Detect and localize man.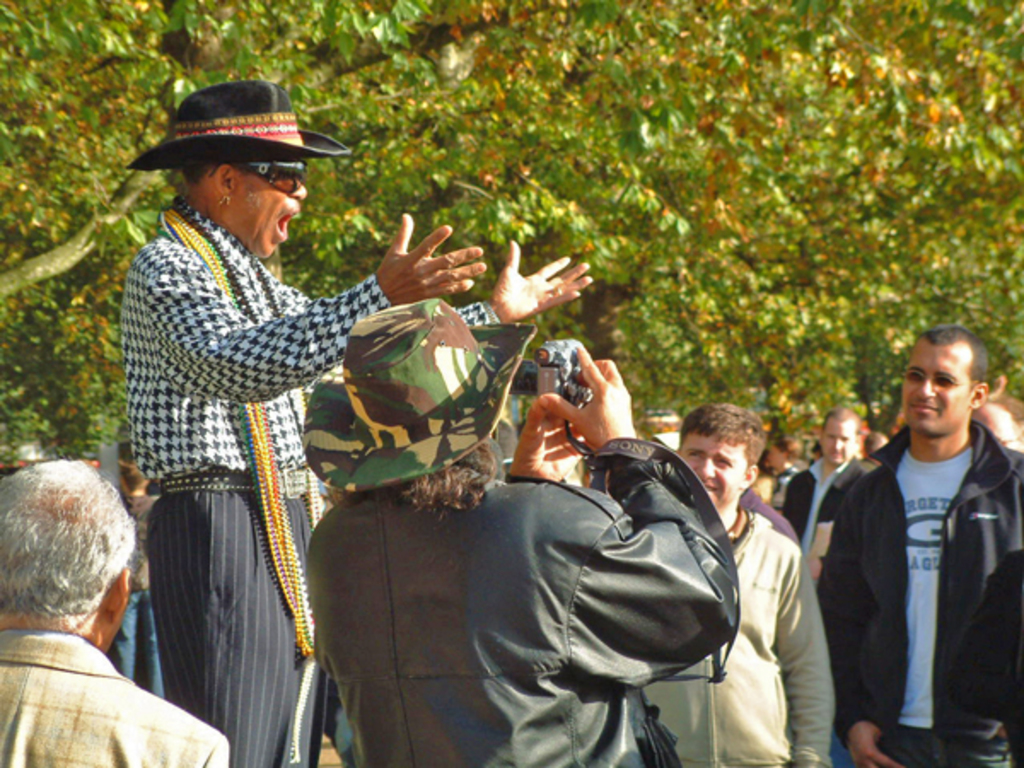
Localized at (635,401,821,766).
